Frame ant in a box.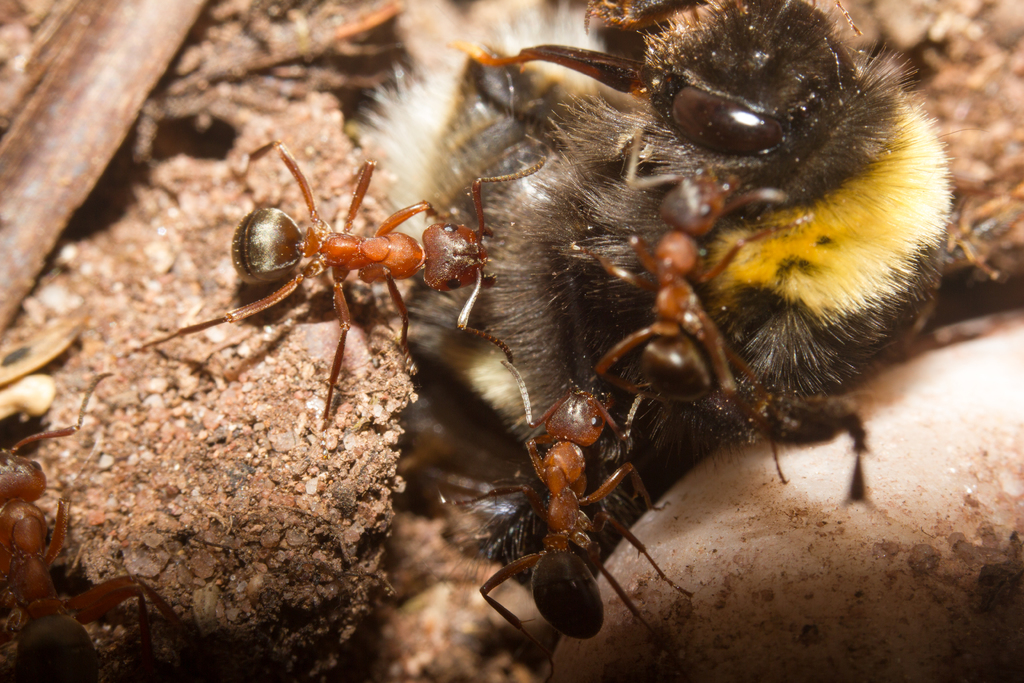
rect(582, 131, 805, 409).
